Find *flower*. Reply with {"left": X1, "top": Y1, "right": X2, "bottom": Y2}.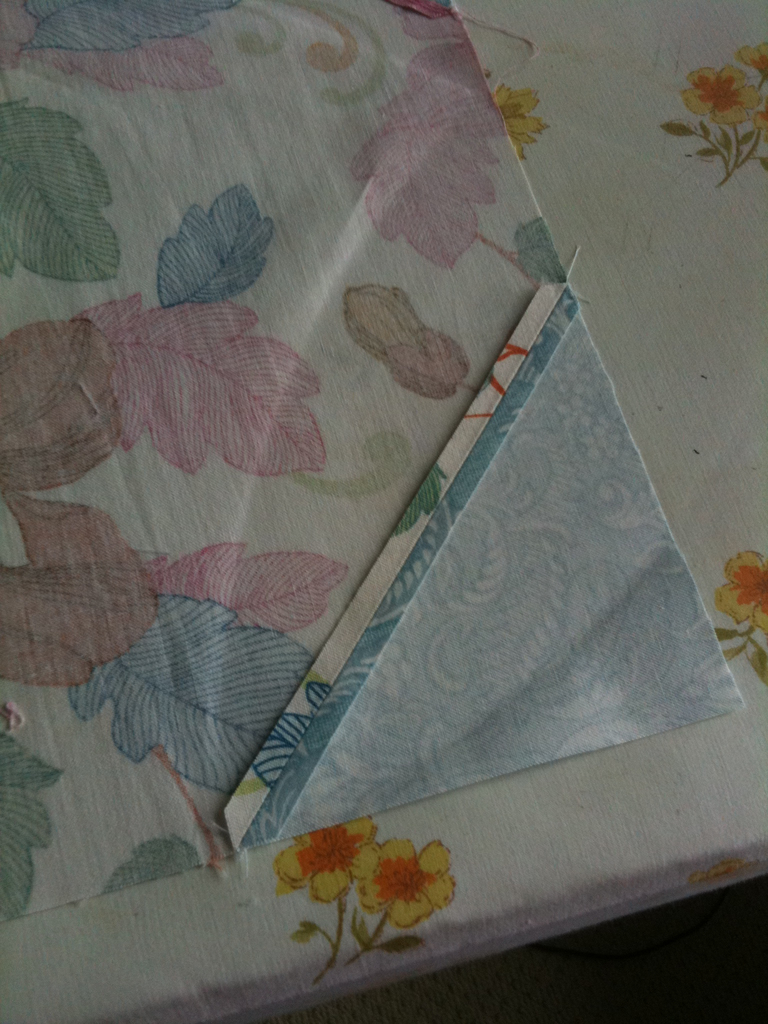
{"left": 716, "top": 547, "right": 767, "bottom": 637}.
